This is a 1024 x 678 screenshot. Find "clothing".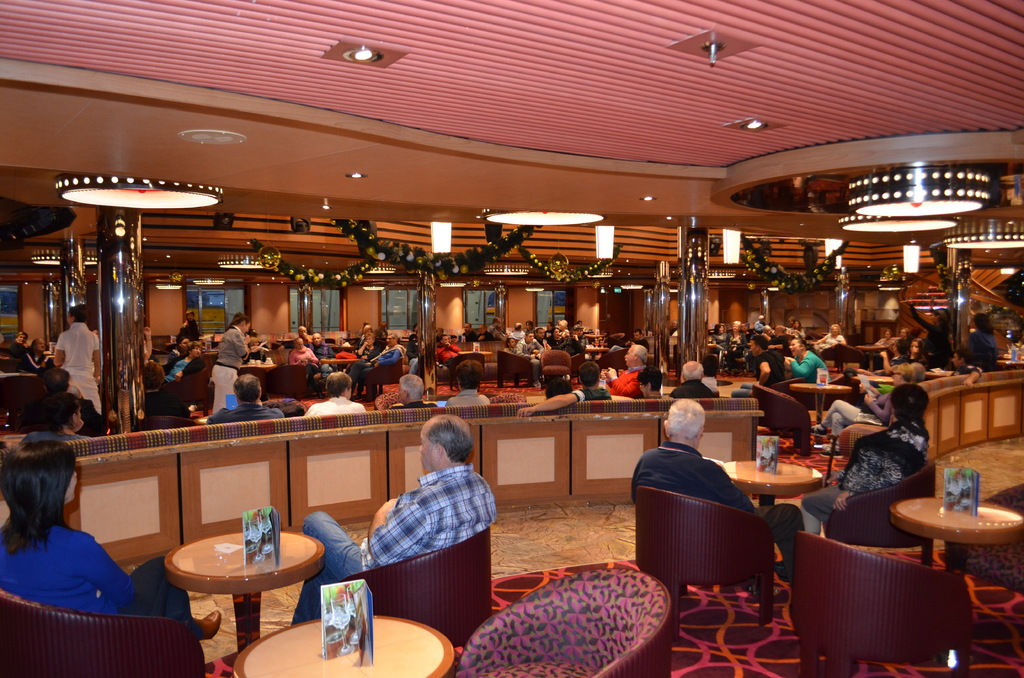
Bounding box: select_region(379, 346, 401, 365).
